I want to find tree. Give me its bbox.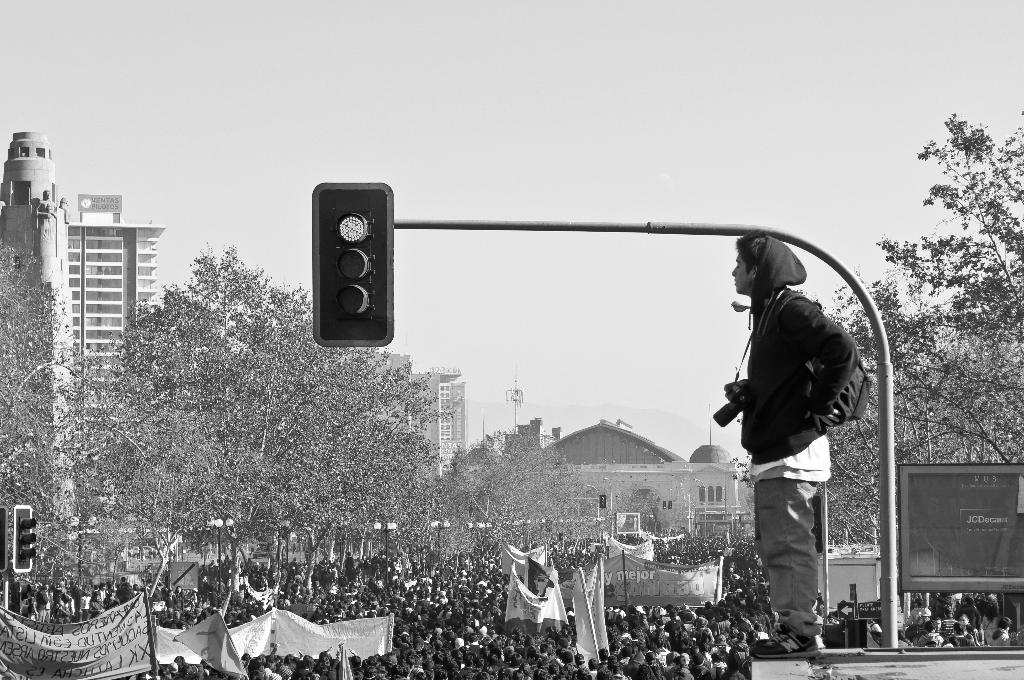
pyautogui.locateOnScreen(0, 255, 109, 552).
